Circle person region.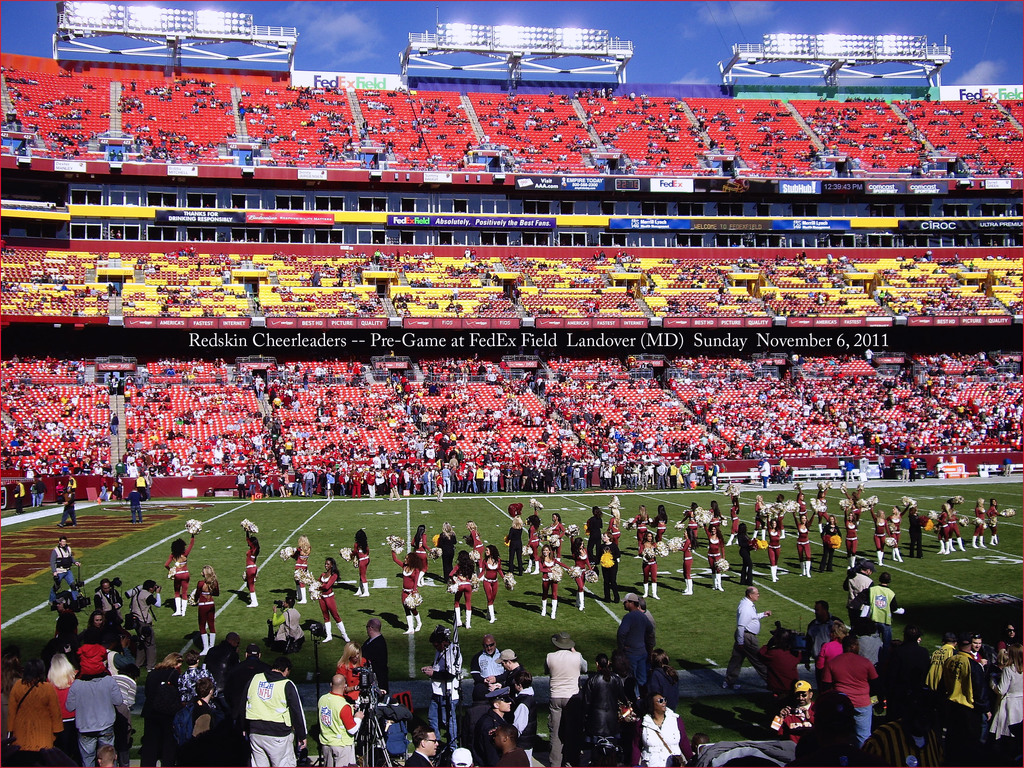
Region: 235 468 248 500.
